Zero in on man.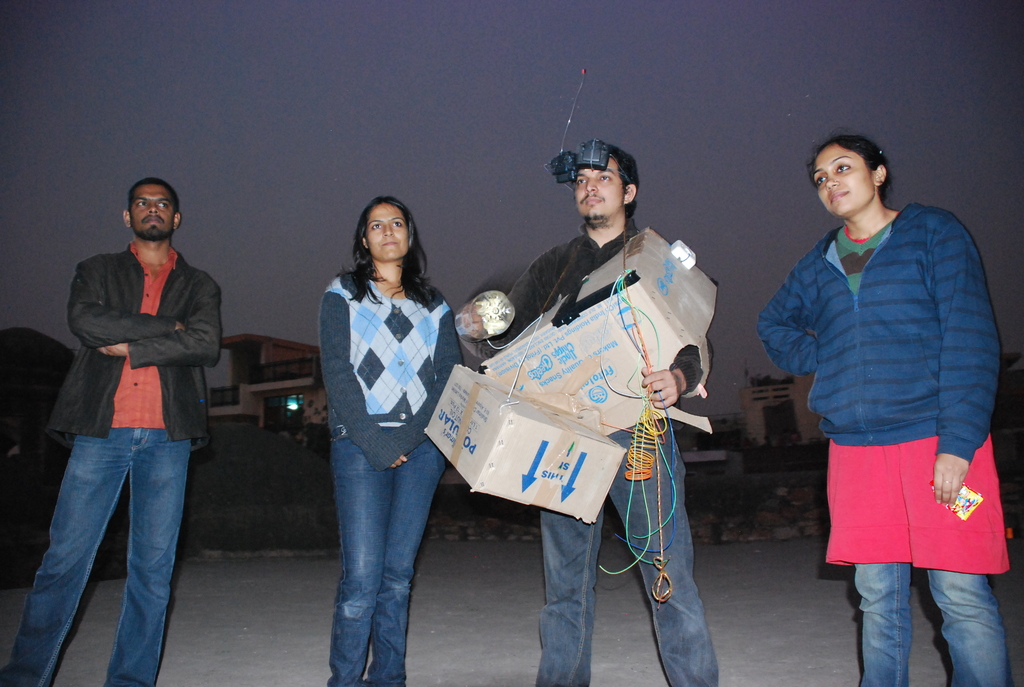
Zeroed in: left=15, top=196, right=223, bottom=667.
